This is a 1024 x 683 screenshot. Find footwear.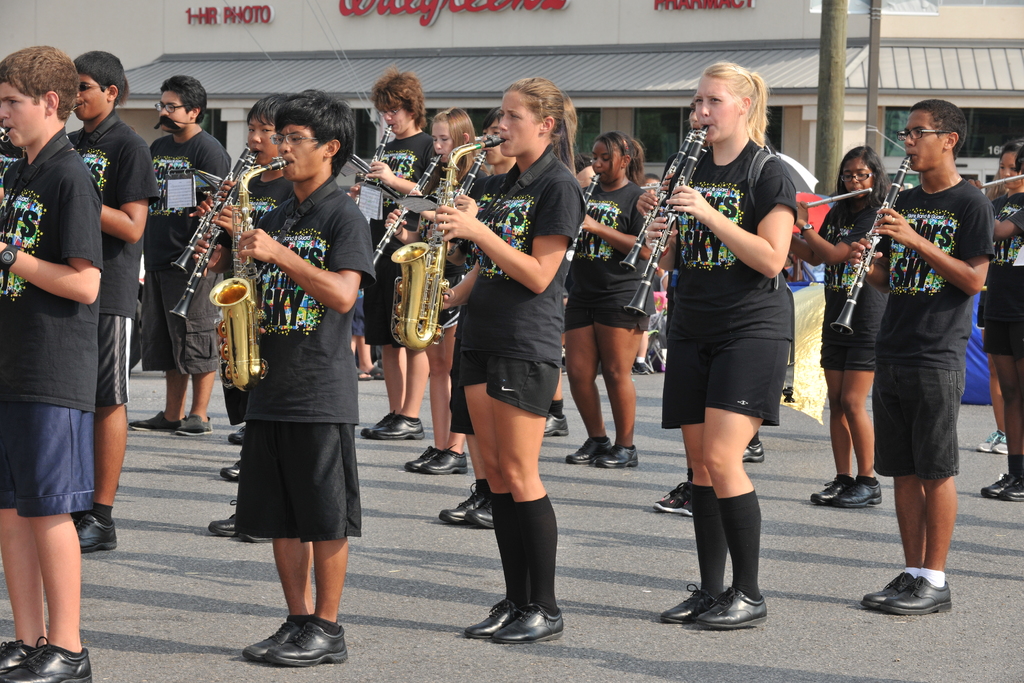
Bounding box: [0, 639, 94, 682].
